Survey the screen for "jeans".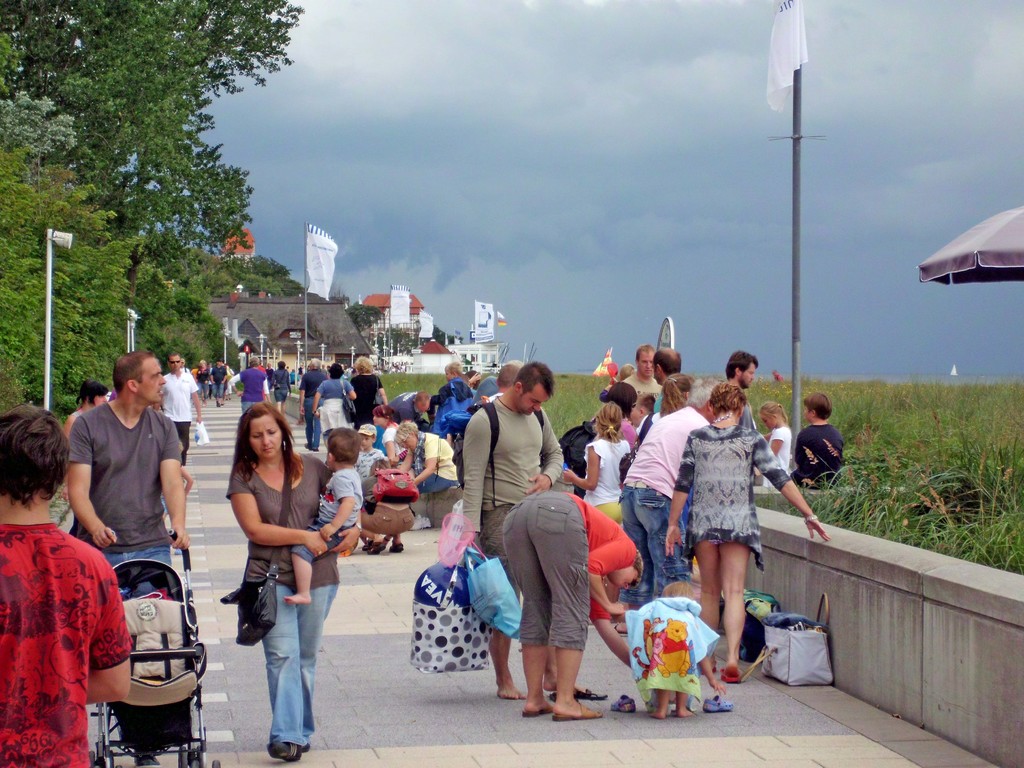
Survey found: bbox(412, 472, 456, 495).
